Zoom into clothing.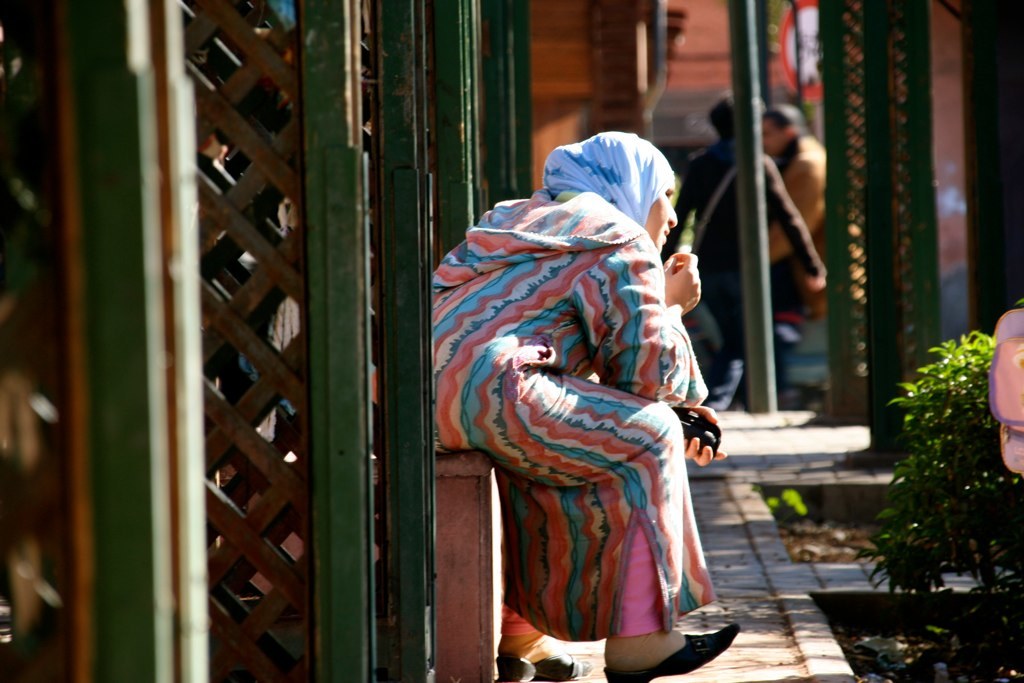
Zoom target: 416/192/715/616.
